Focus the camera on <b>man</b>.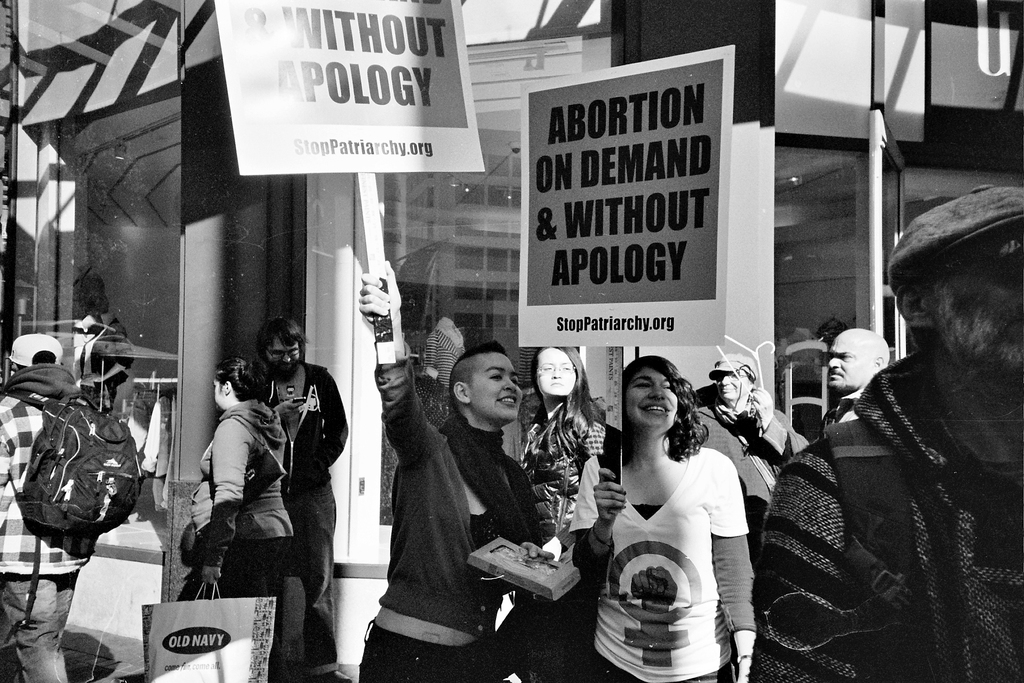
Focus region: [0,332,89,682].
